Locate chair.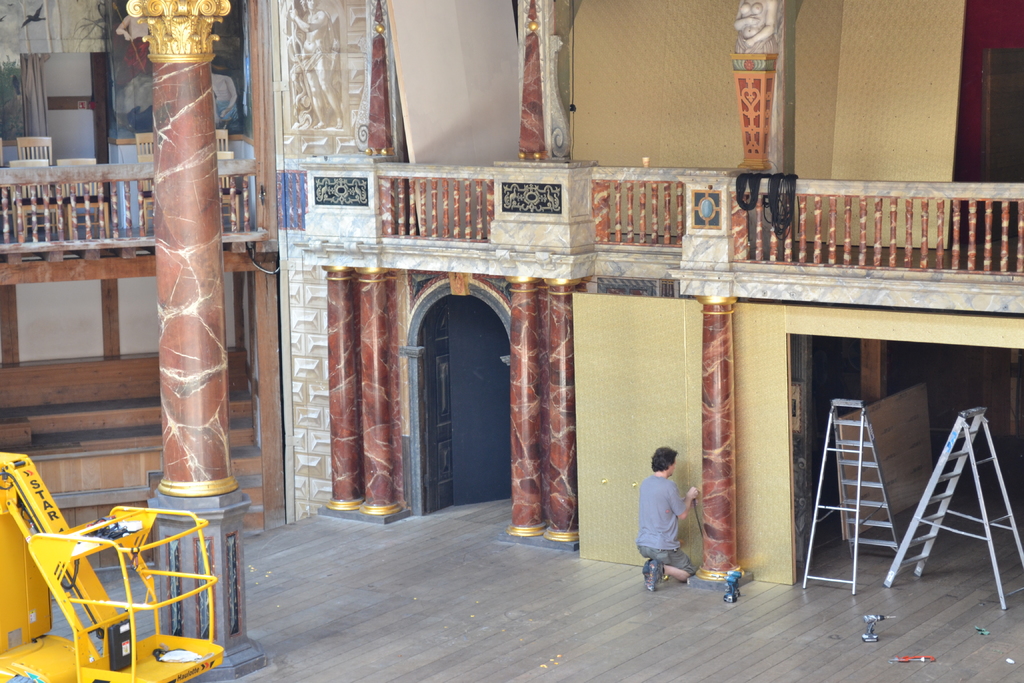
Bounding box: bbox=(218, 148, 239, 231).
